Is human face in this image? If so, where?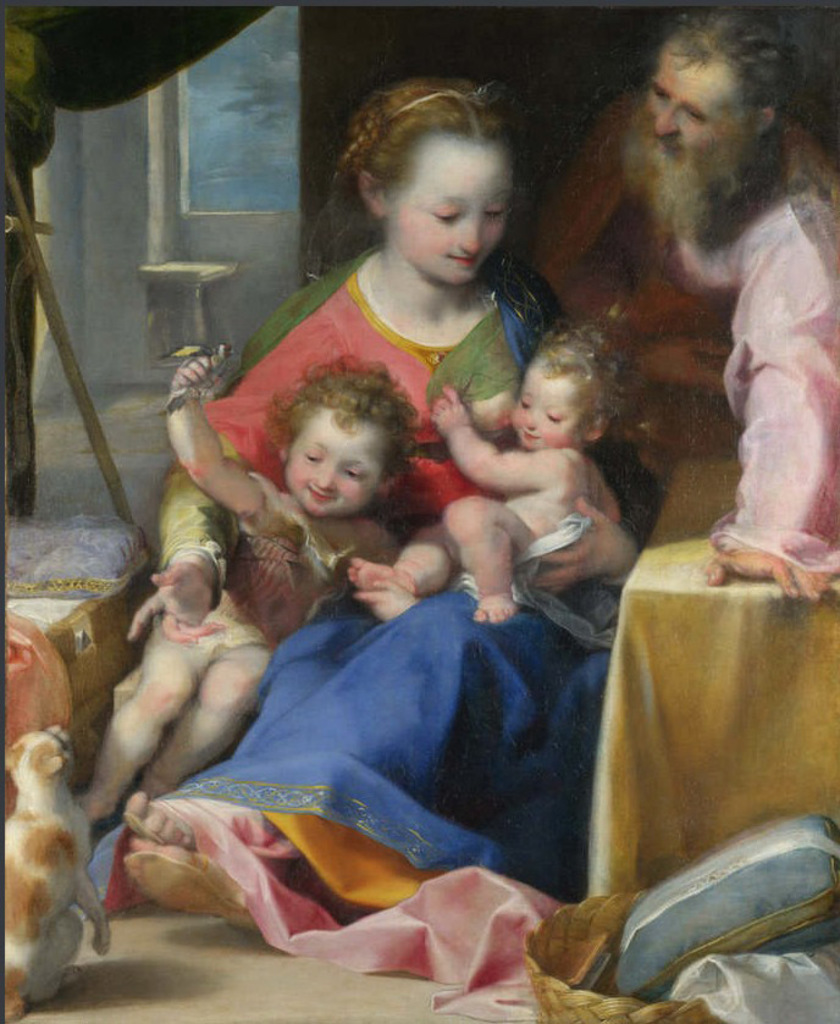
Yes, at BBox(513, 362, 579, 455).
